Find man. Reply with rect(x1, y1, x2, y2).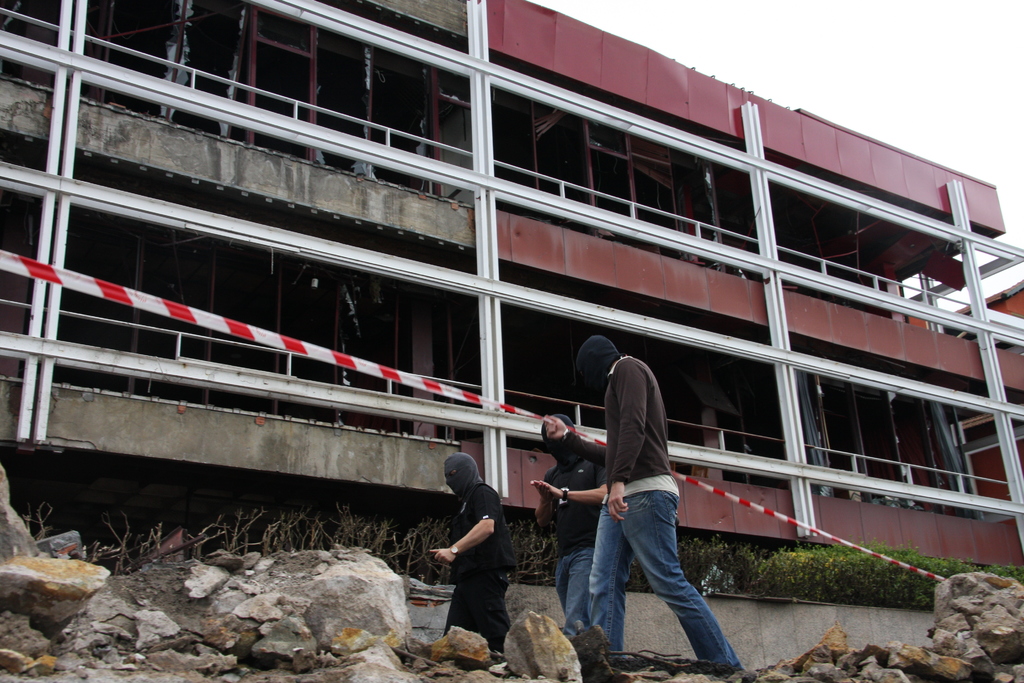
rect(430, 452, 510, 663).
